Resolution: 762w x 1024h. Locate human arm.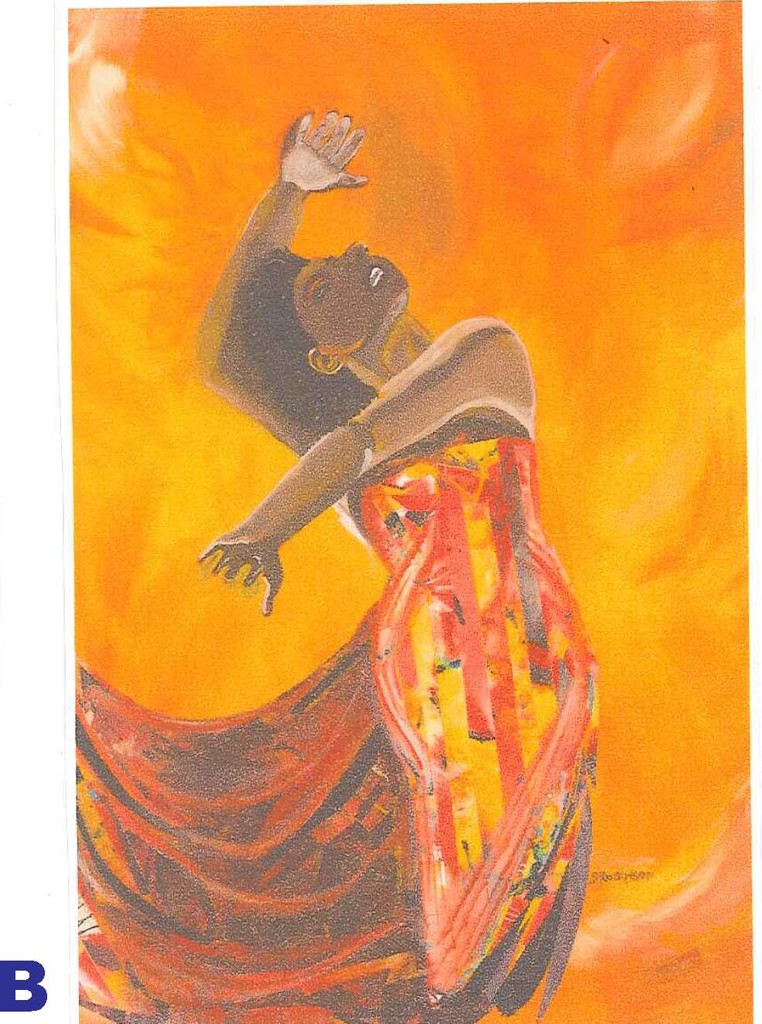
{"x1": 205, "y1": 128, "x2": 364, "y2": 335}.
